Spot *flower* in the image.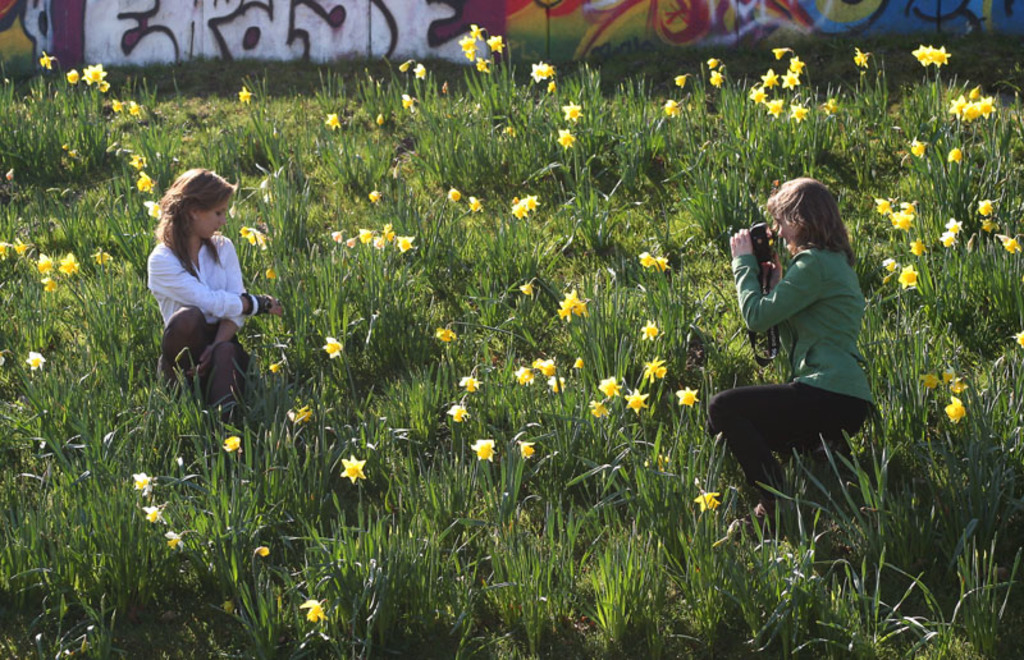
*flower* found at [left=524, top=194, right=541, bottom=211].
